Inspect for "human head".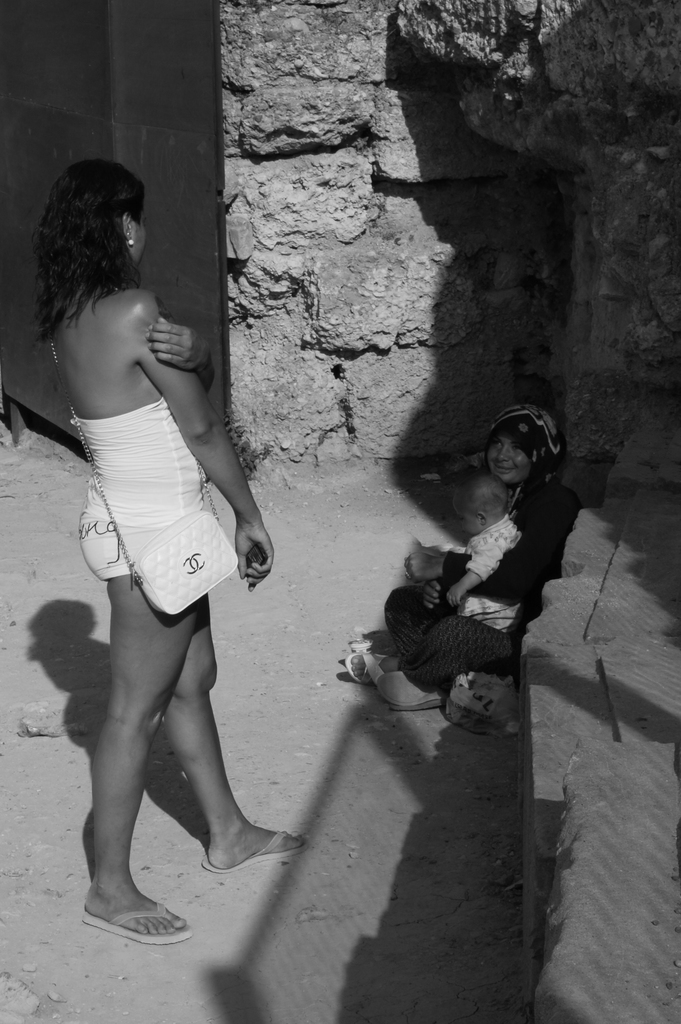
Inspection: BBox(484, 410, 570, 488).
